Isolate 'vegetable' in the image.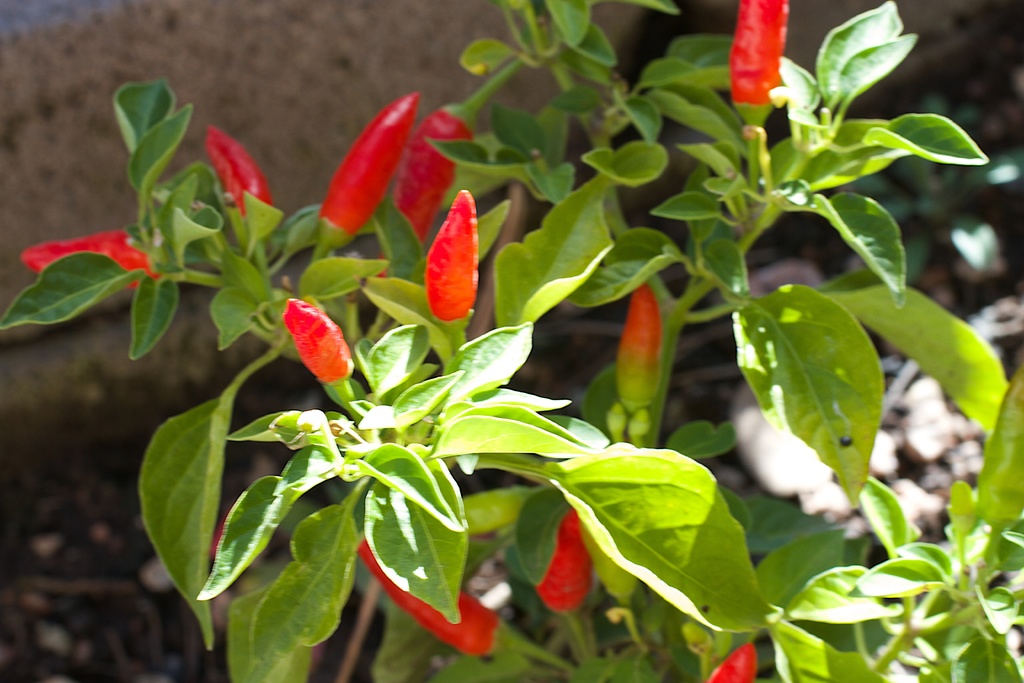
Isolated region: 361, 532, 507, 654.
